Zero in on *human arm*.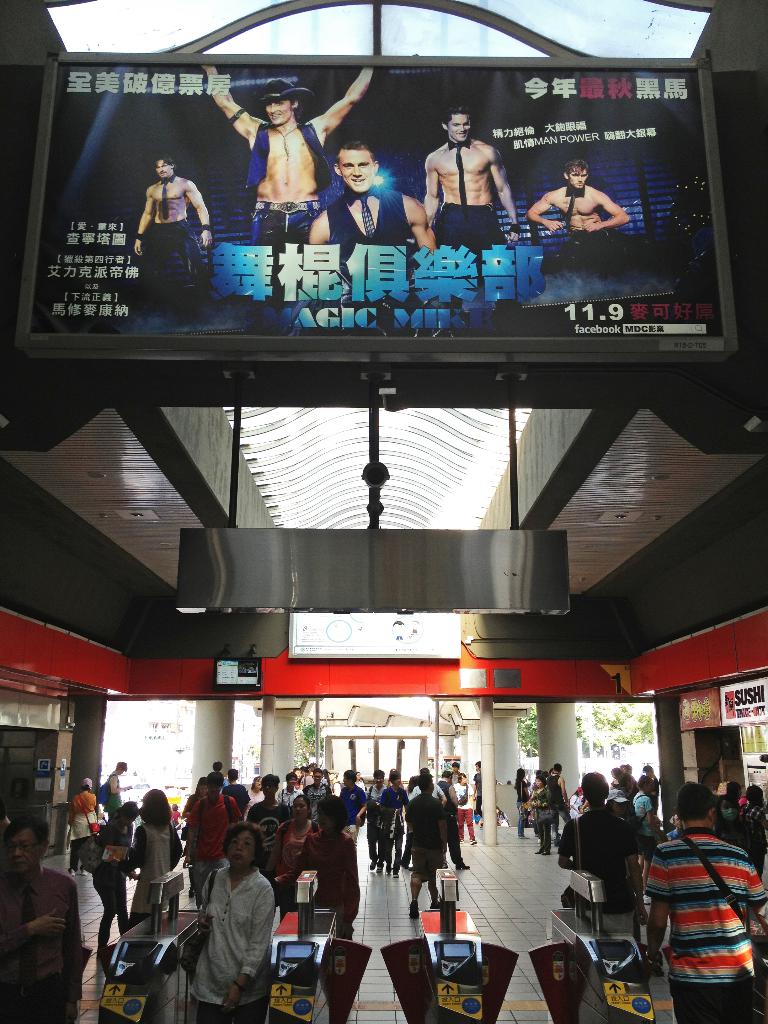
Zeroed in: 422, 145, 443, 227.
